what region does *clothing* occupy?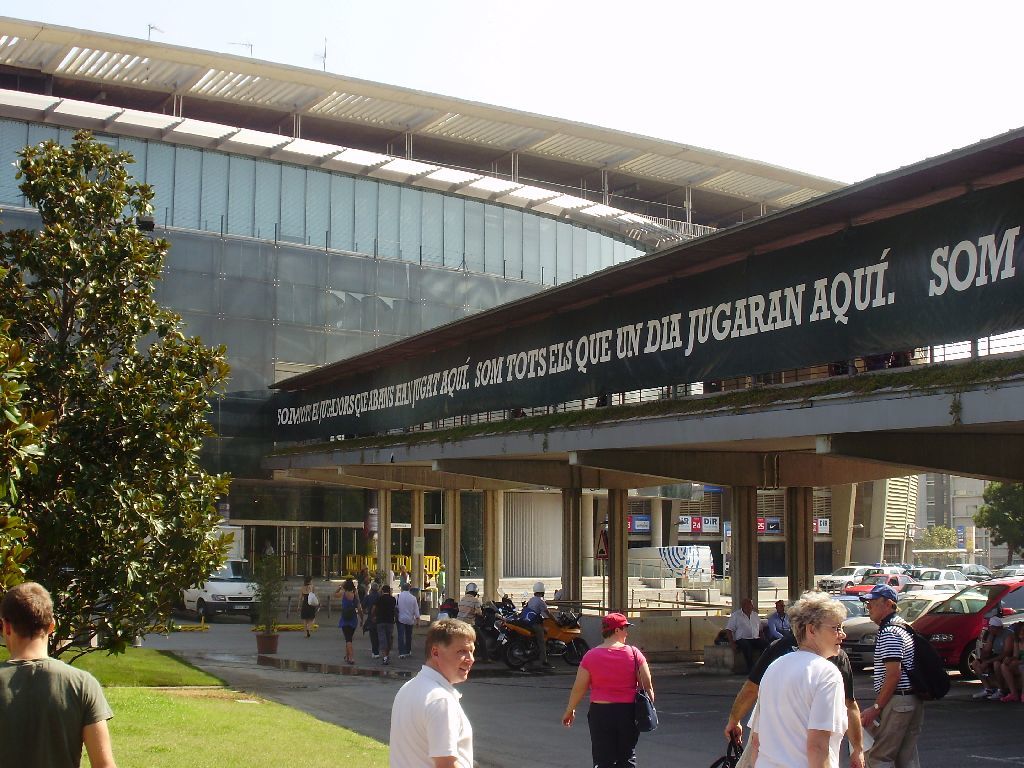
[left=728, top=616, right=773, bottom=676].
